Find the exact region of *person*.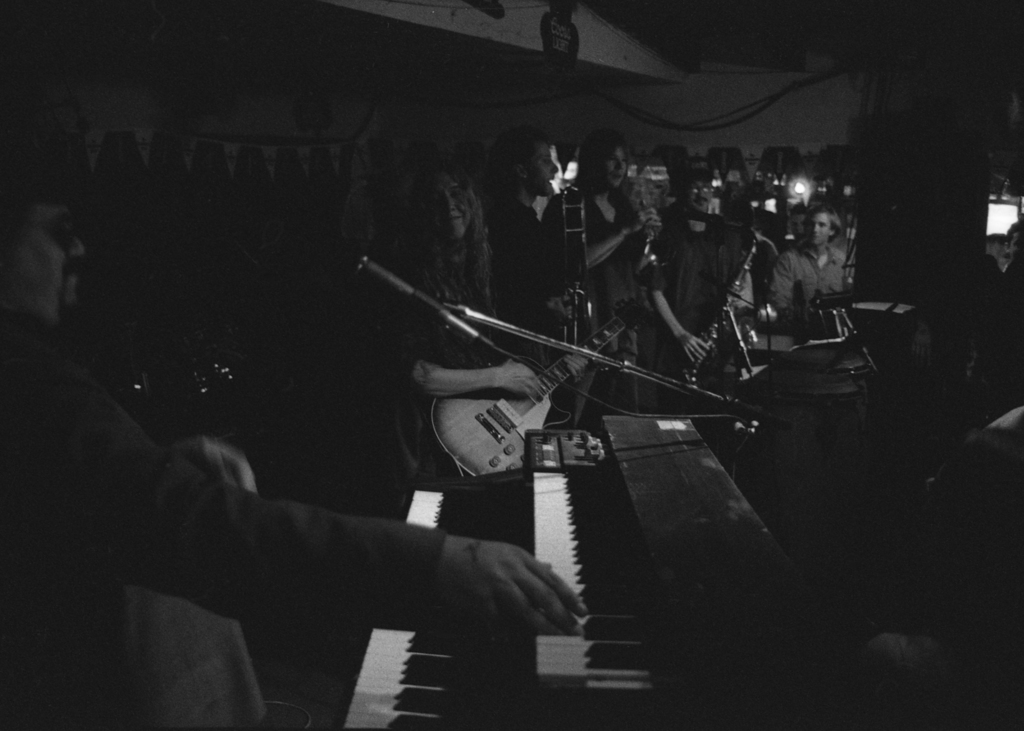
Exact region: (left=788, top=194, right=862, bottom=346).
